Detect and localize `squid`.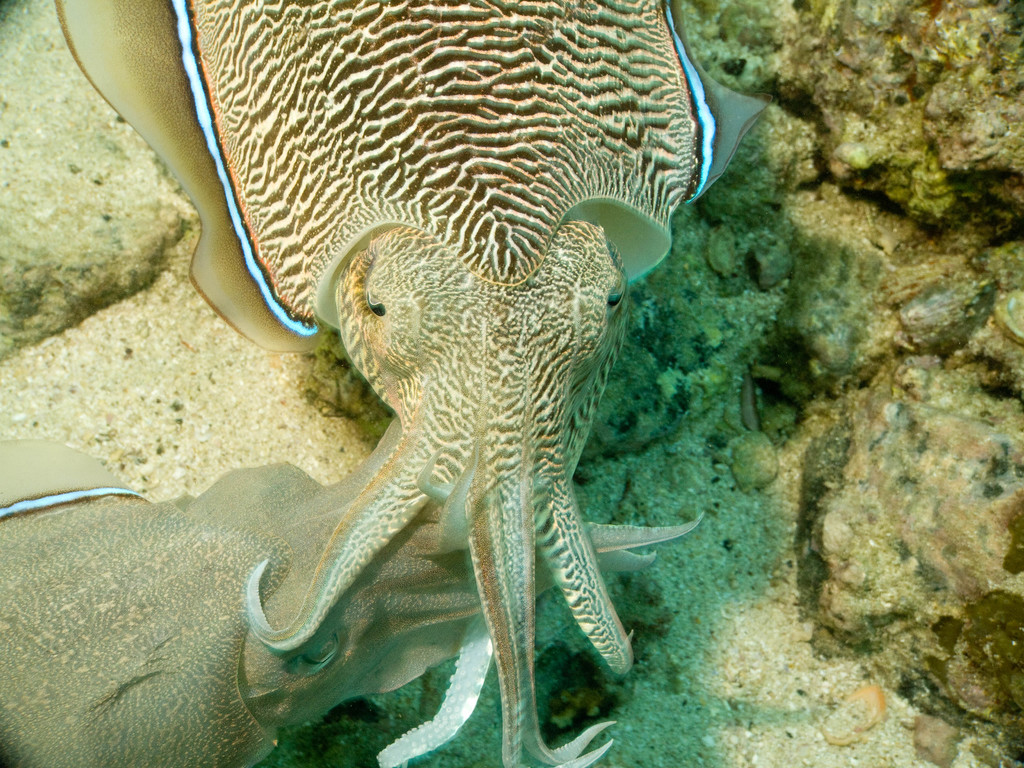
Localized at l=54, t=0, r=772, b=767.
